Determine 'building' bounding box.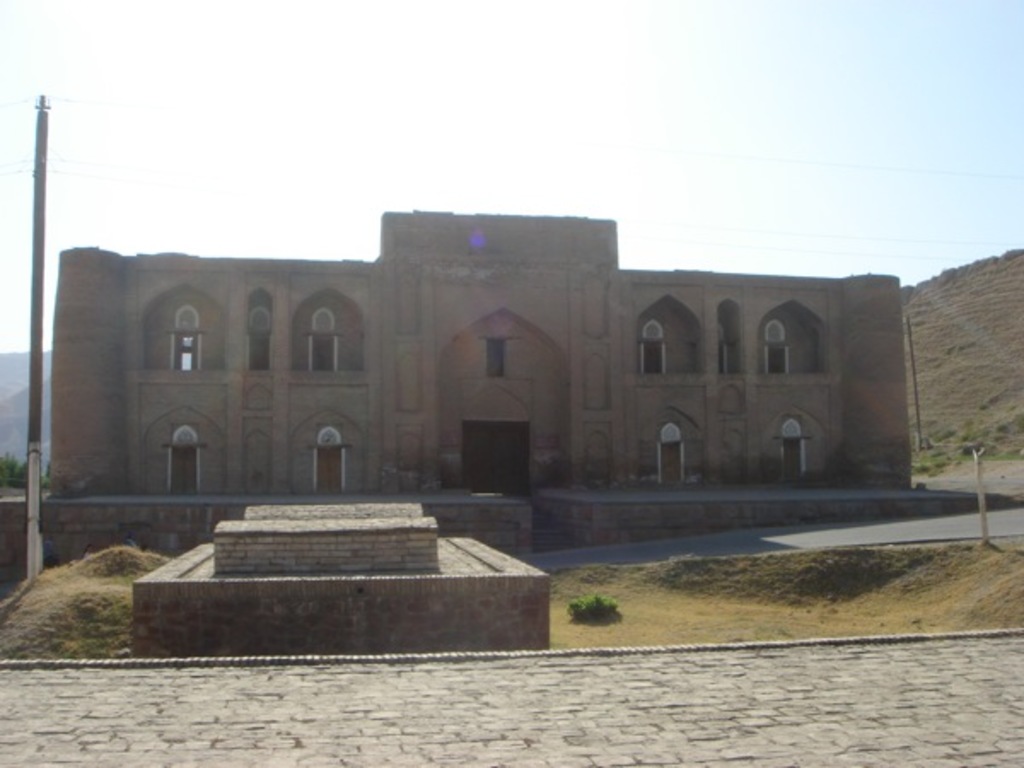
Determined: 48 205 910 500.
